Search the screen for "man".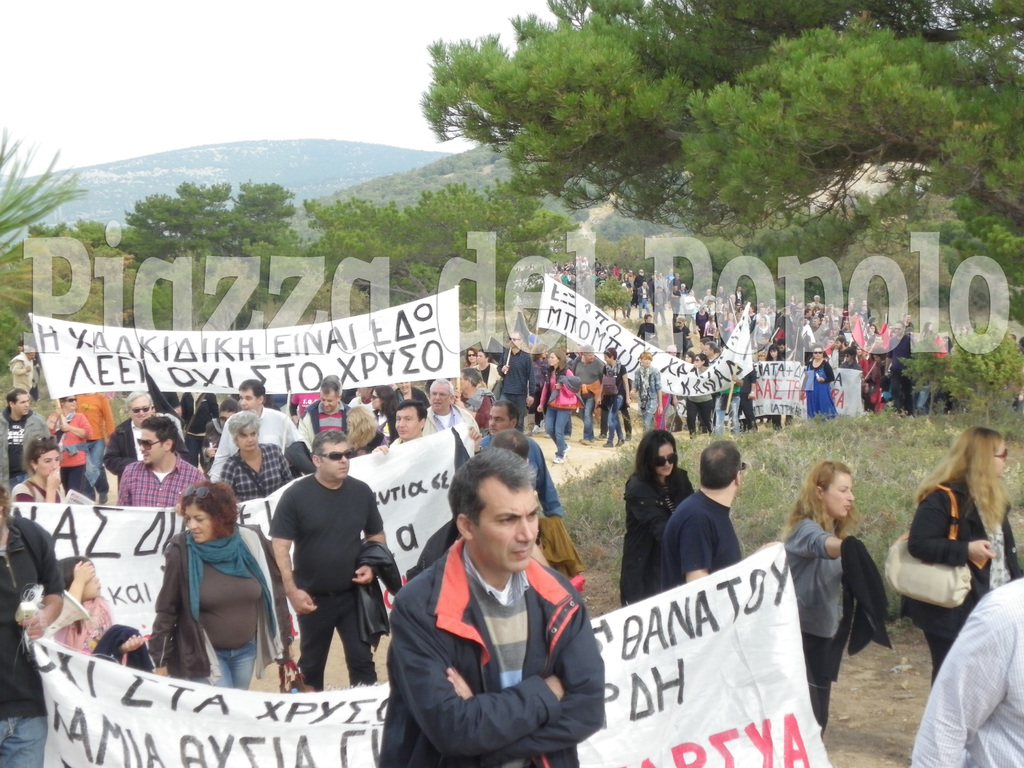
Found at [x1=342, y1=378, x2=374, y2=412].
